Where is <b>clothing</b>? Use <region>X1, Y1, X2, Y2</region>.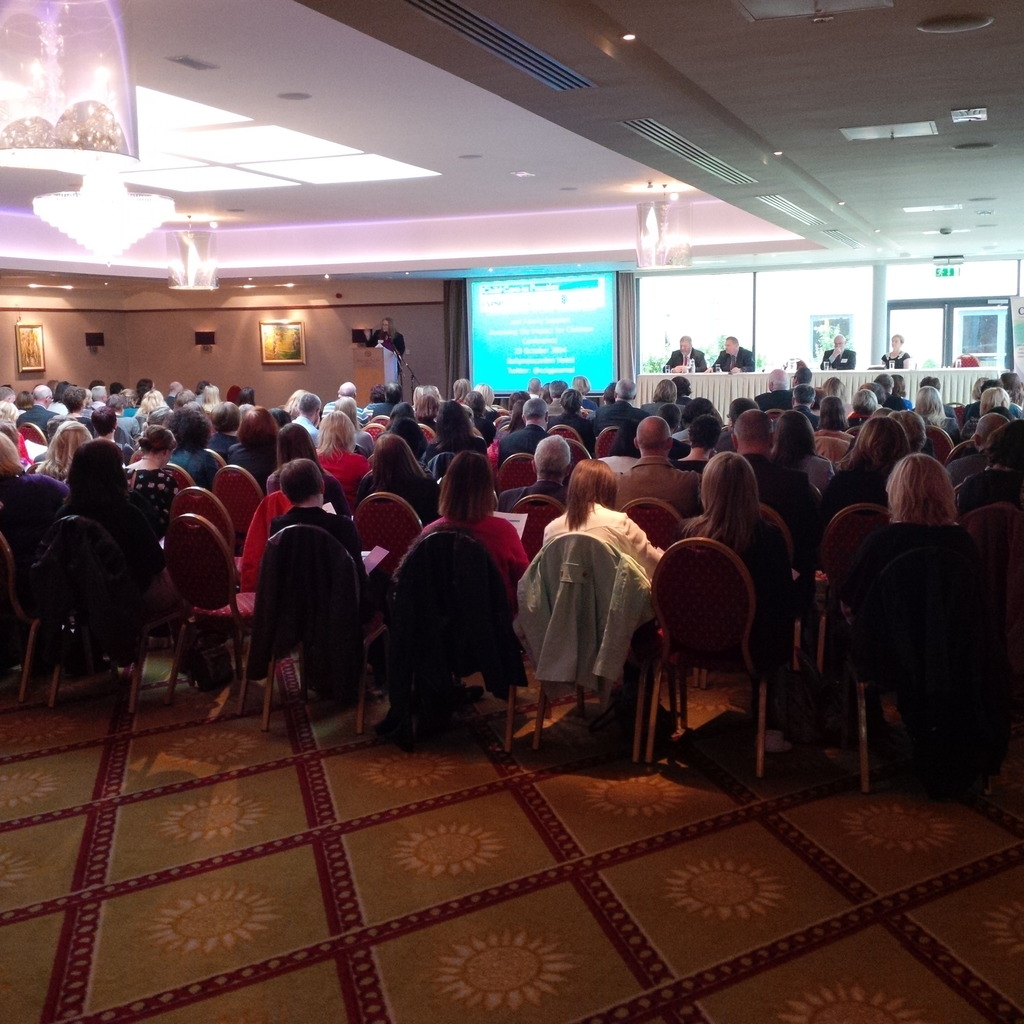
<region>824, 342, 856, 370</region>.
